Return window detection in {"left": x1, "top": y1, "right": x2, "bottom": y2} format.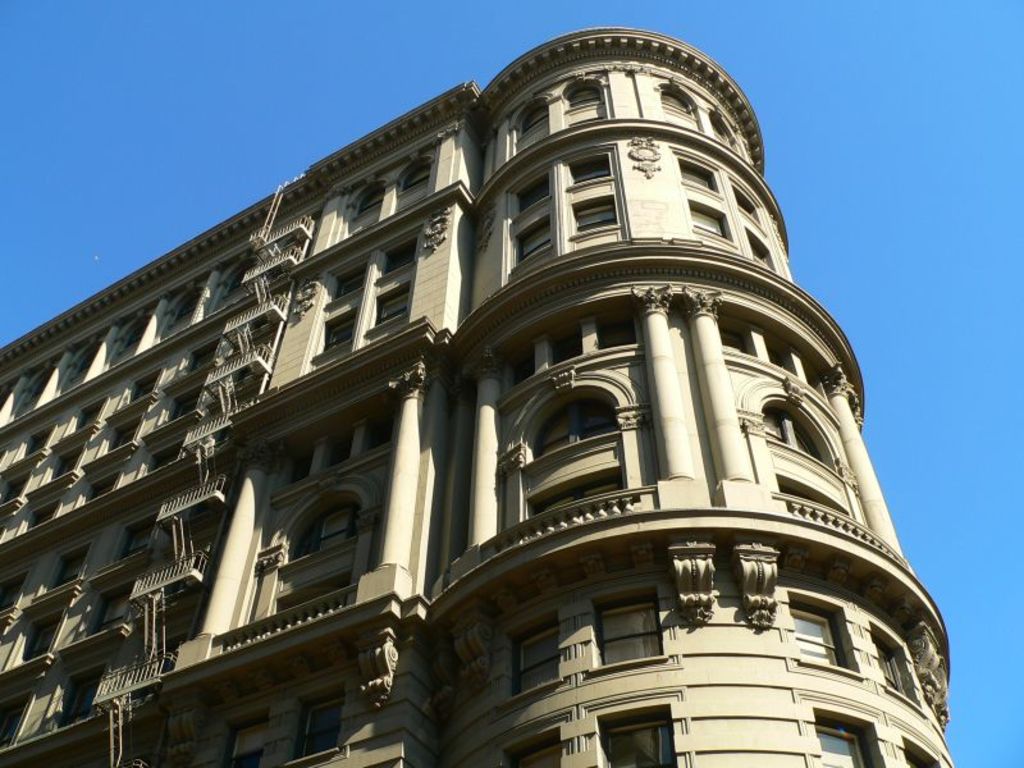
{"left": 750, "top": 237, "right": 780, "bottom": 268}.
